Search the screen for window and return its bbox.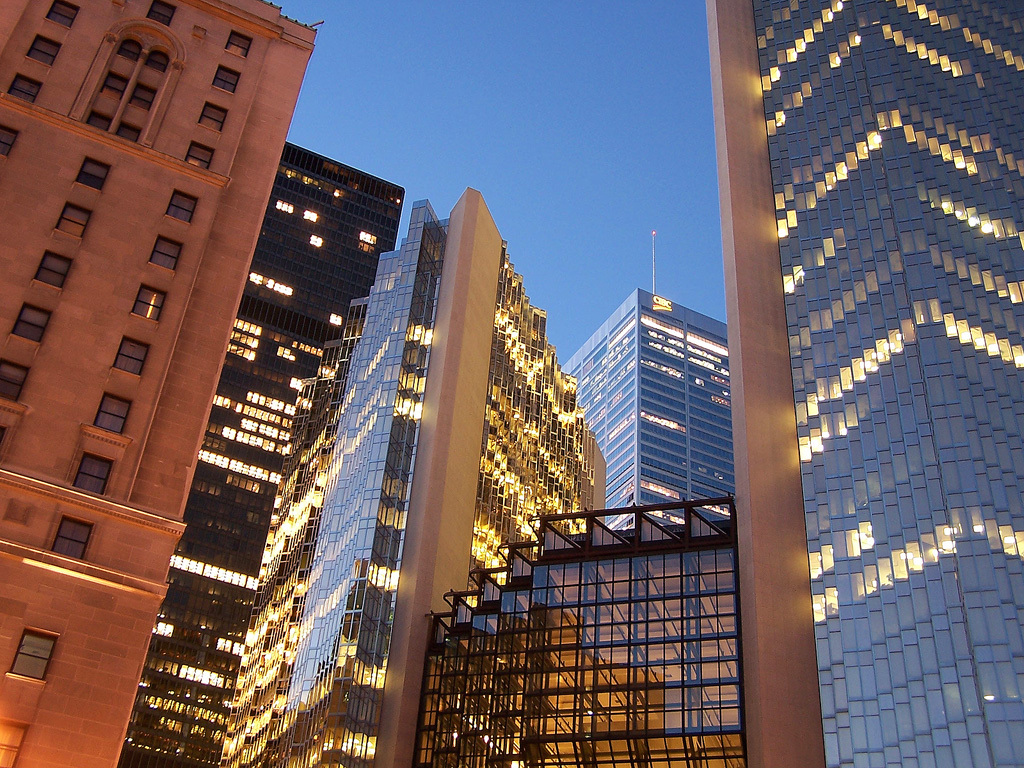
Found: (x1=146, y1=49, x2=168, y2=66).
